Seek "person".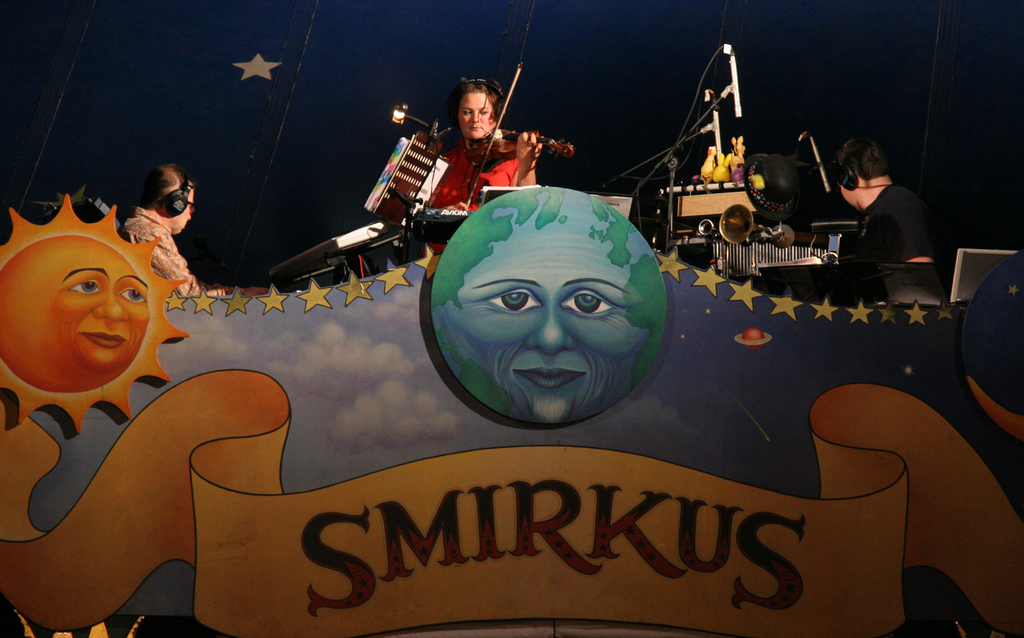
[429,80,538,209].
